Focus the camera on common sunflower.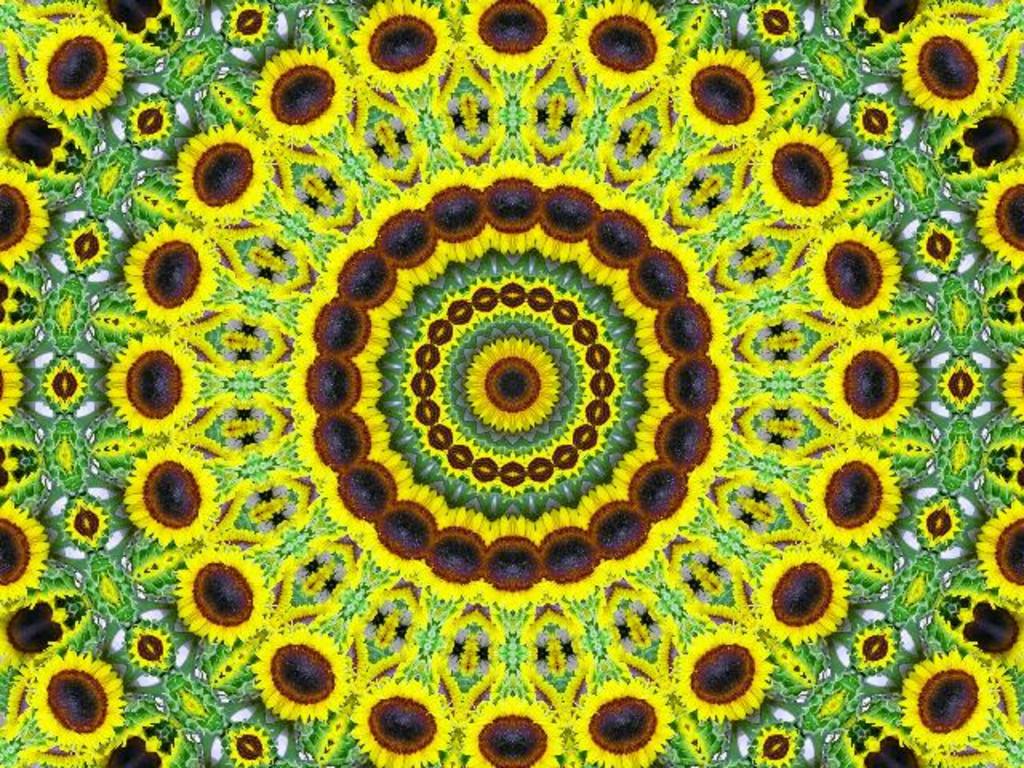
Focus region: pyautogui.locateOnScreen(667, 626, 781, 715).
